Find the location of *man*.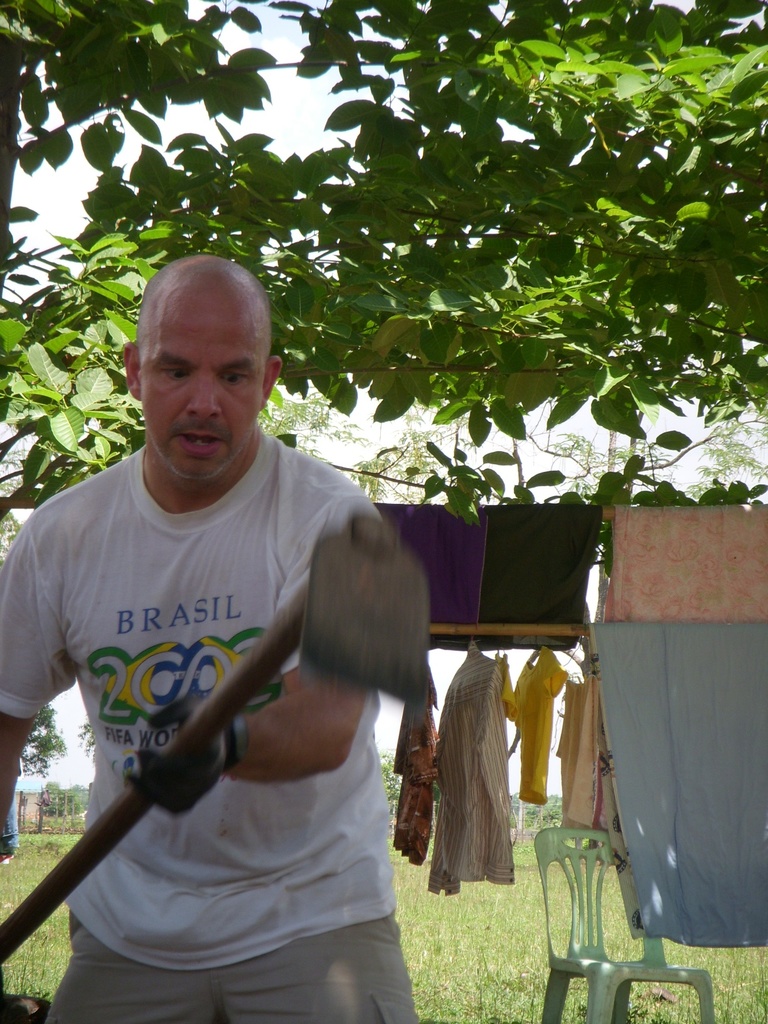
Location: left=12, top=175, right=465, bottom=1023.
